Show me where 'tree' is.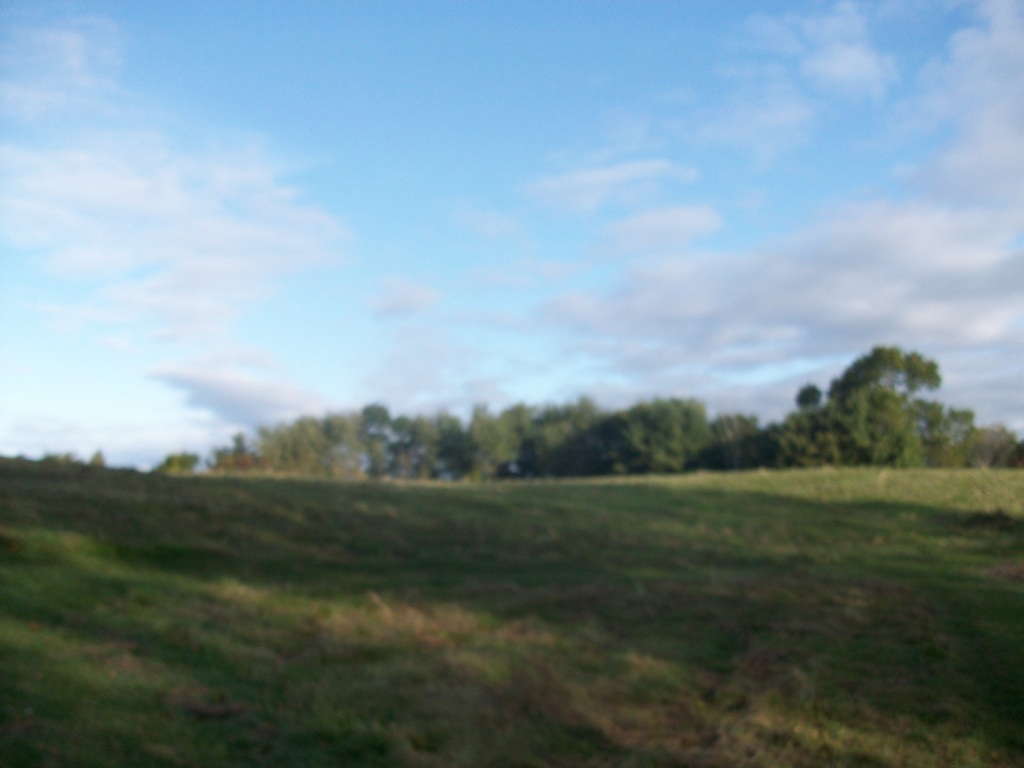
'tree' is at locate(703, 378, 830, 467).
